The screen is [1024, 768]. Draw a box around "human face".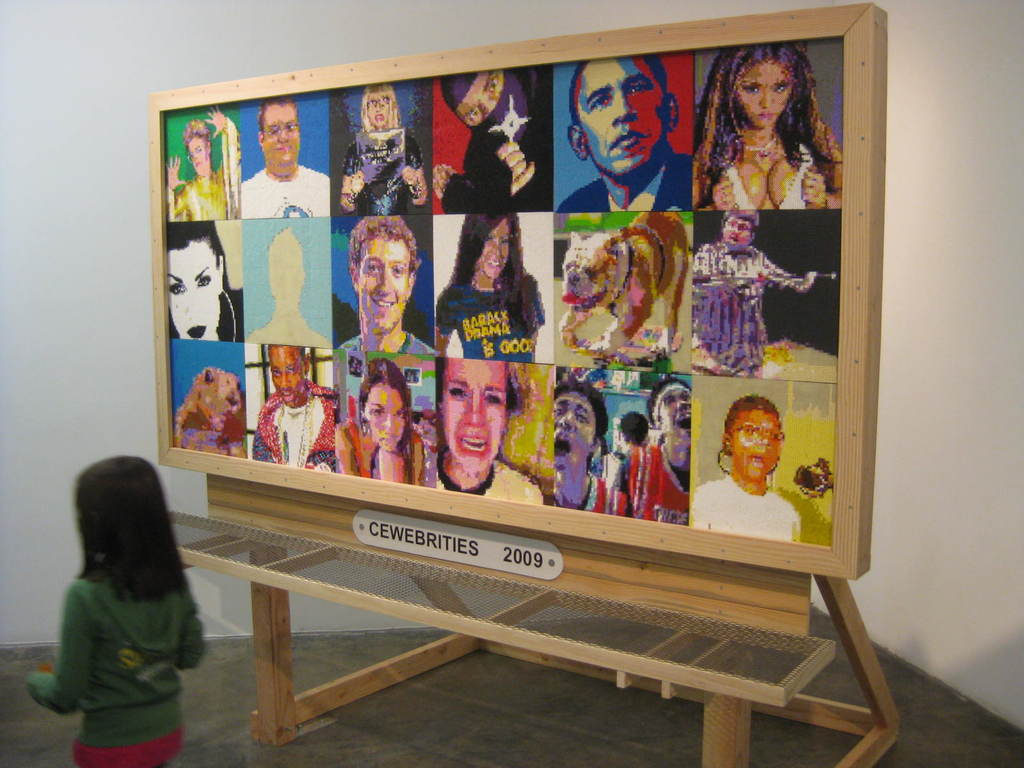
rect(365, 86, 391, 131).
